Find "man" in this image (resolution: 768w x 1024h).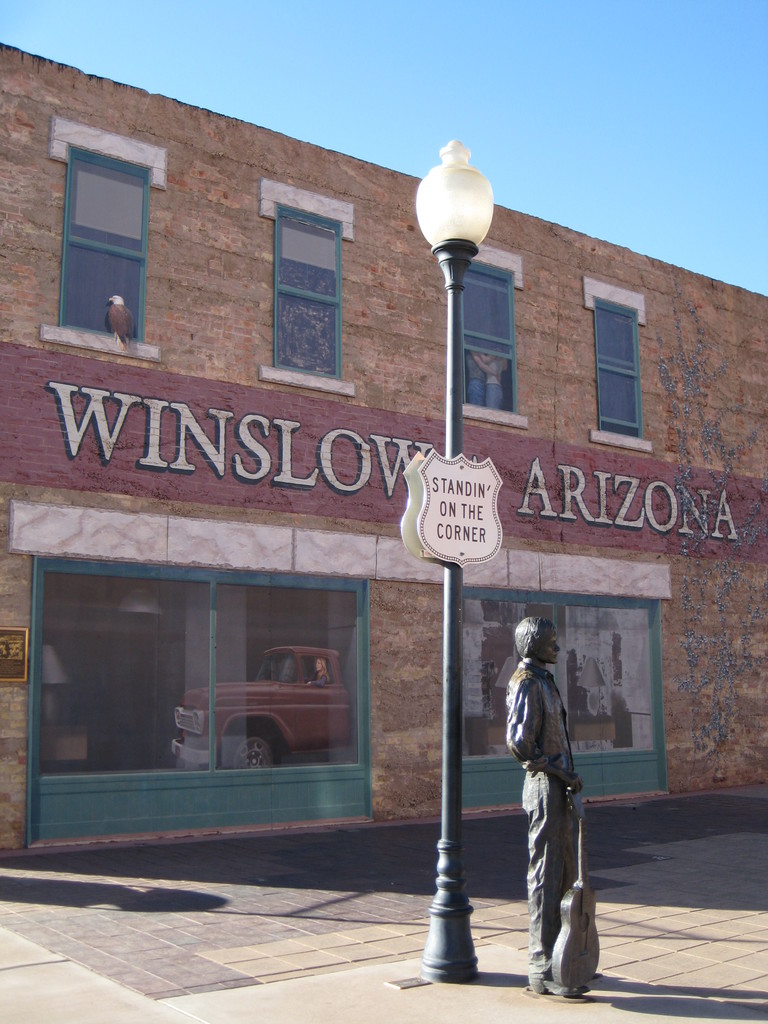
box(506, 616, 603, 992).
